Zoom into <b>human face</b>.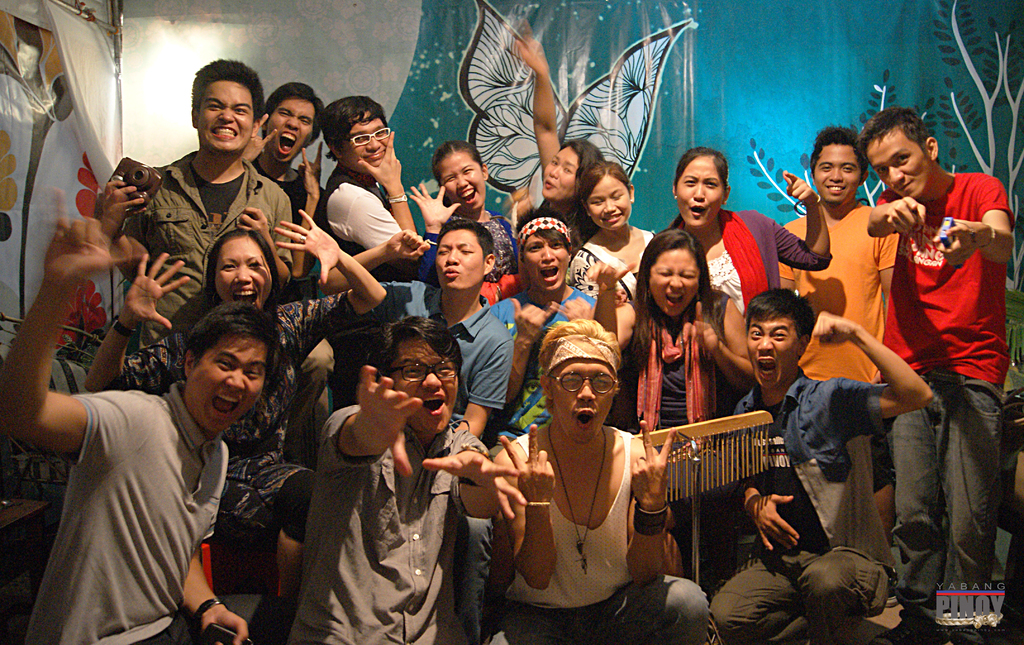
Zoom target: <region>813, 143, 861, 207</region>.
